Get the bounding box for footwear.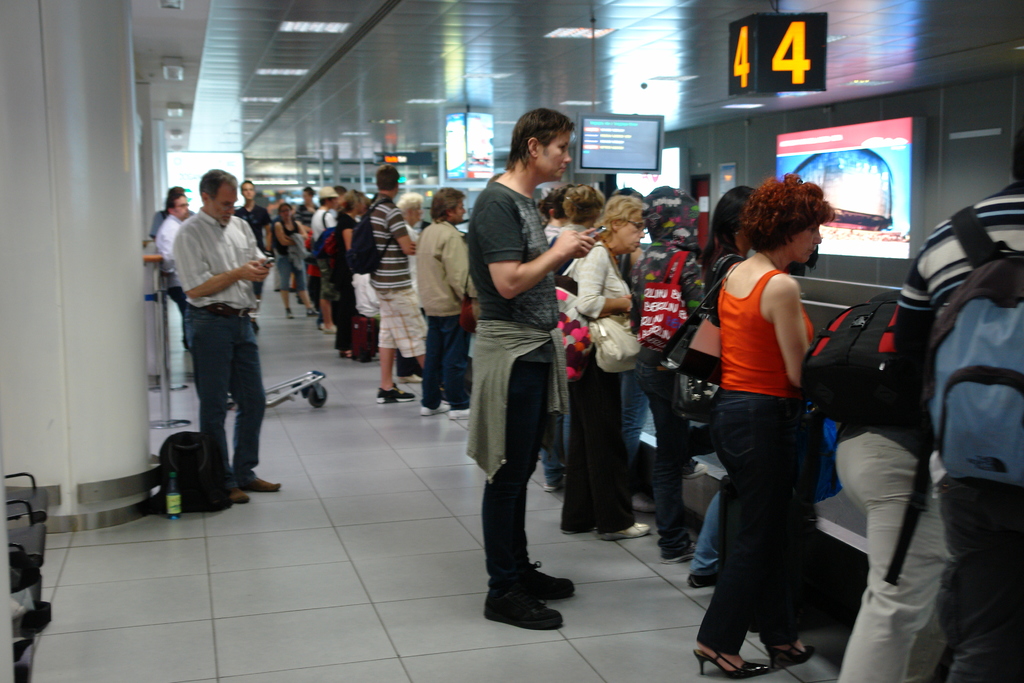
region(692, 645, 772, 678).
